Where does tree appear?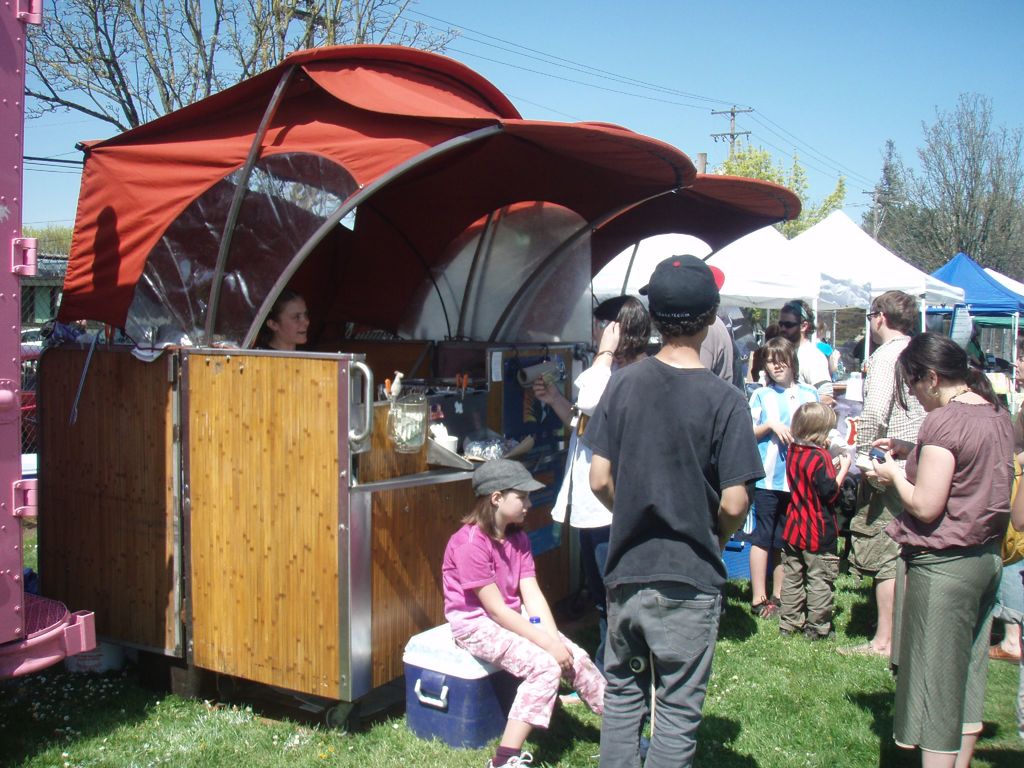
Appears at [734, 127, 861, 273].
